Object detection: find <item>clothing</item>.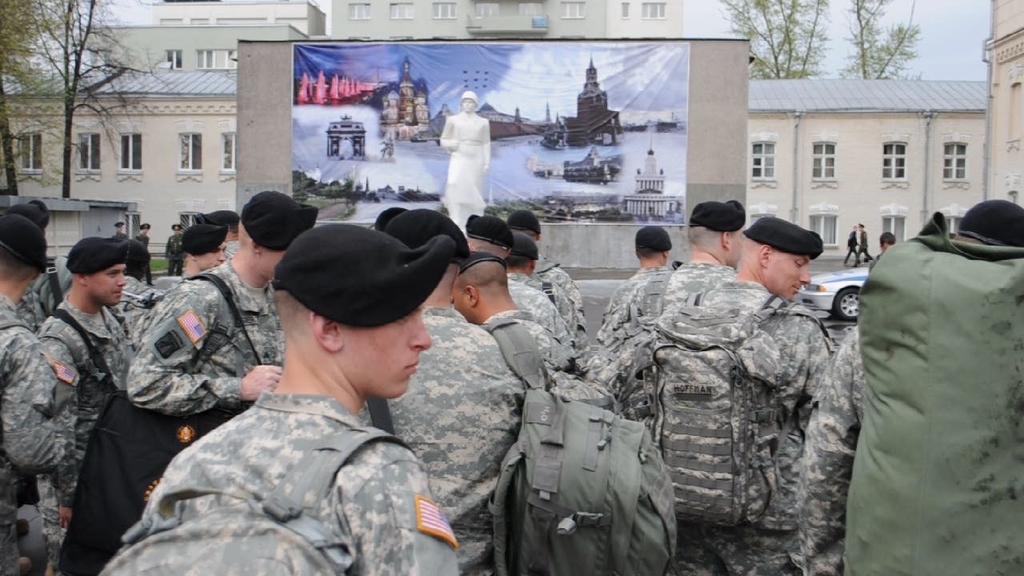
[498, 270, 576, 370].
